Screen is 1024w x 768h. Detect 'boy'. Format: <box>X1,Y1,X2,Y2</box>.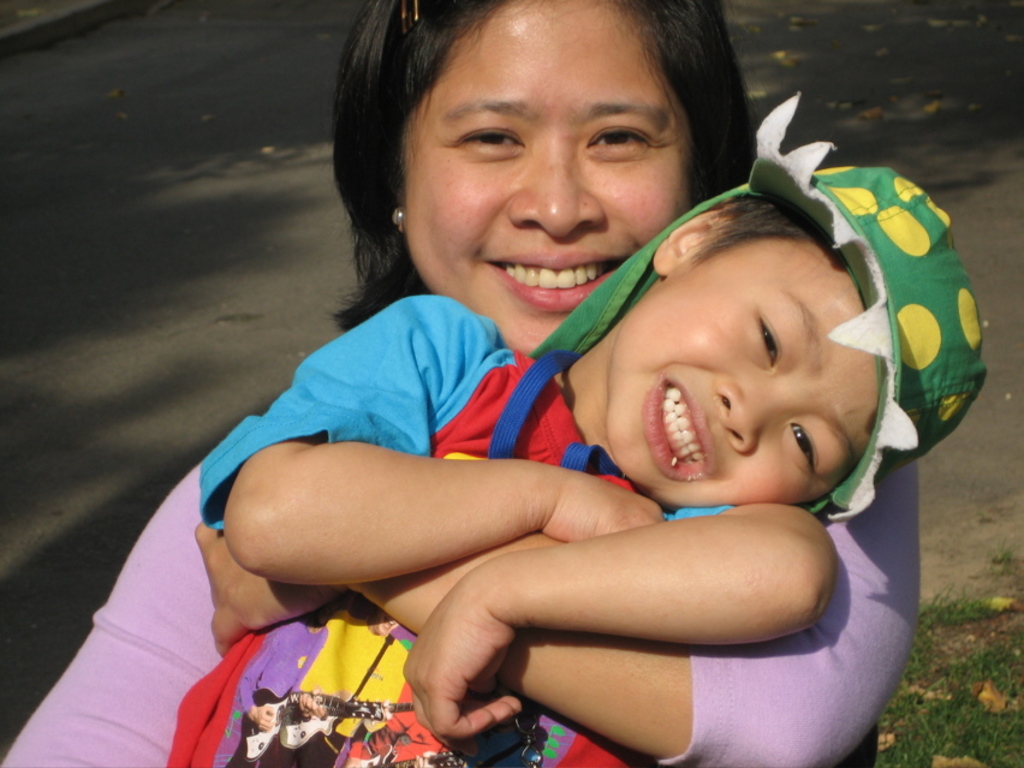
<box>162,90,988,767</box>.
